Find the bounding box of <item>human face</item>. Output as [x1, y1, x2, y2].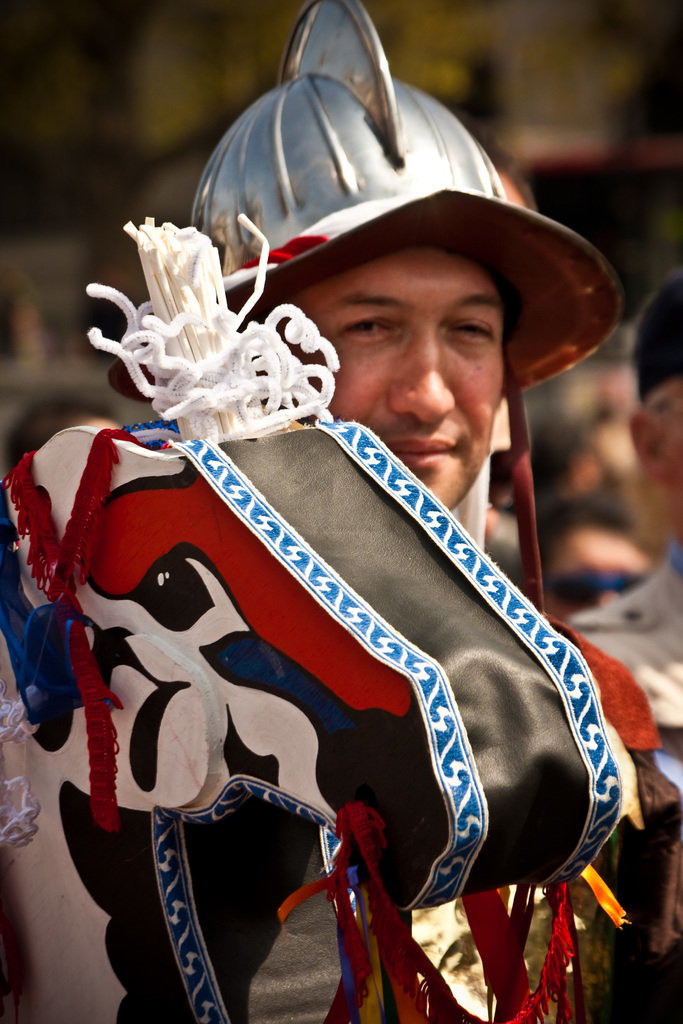
[295, 240, 509, 511].
